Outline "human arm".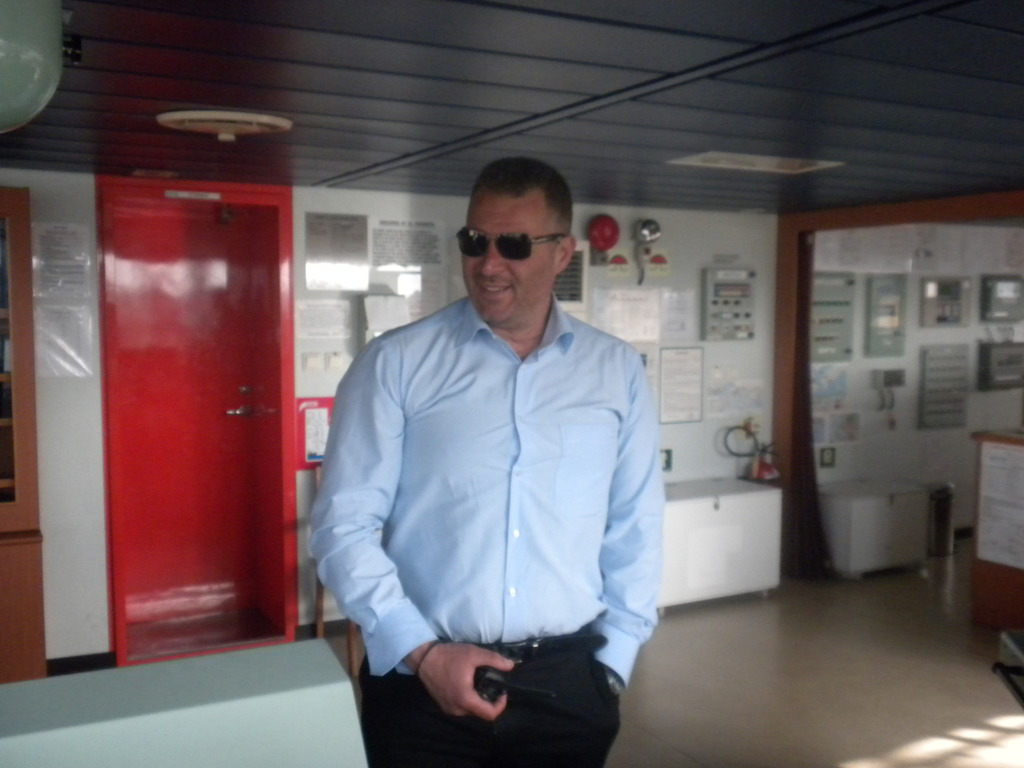
Outline: 301 343 516 716.
